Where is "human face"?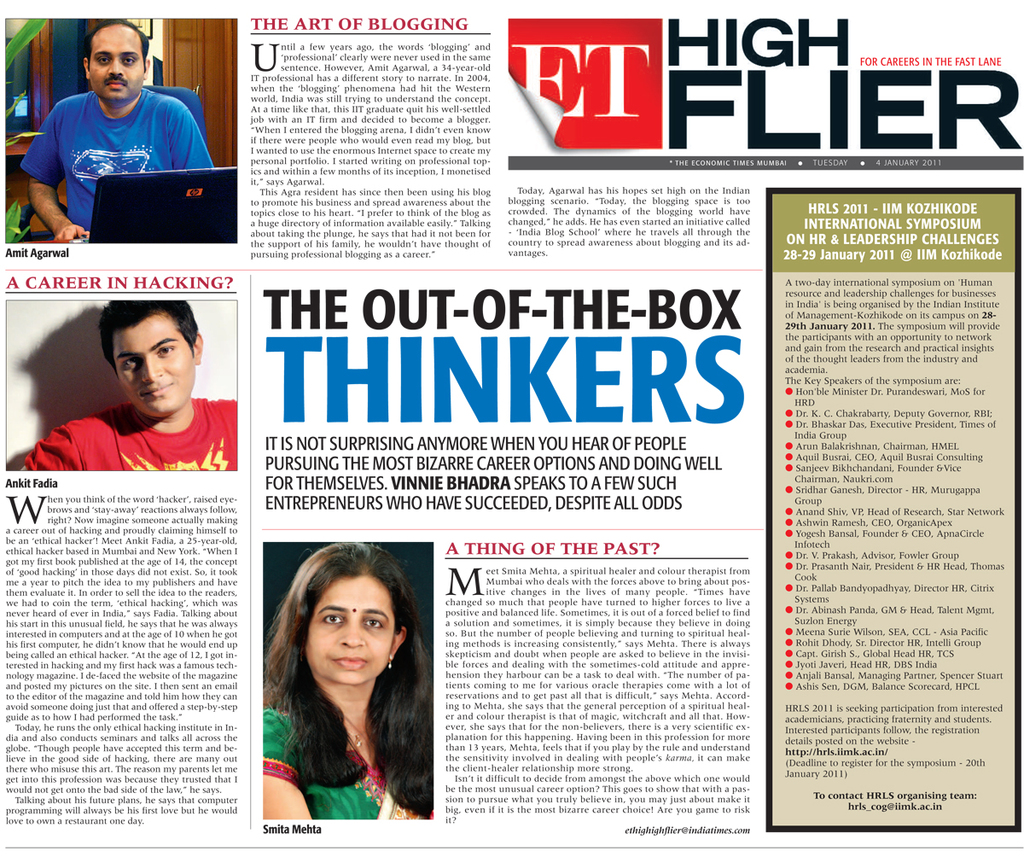
BBox(114, 314, 195, 411).
